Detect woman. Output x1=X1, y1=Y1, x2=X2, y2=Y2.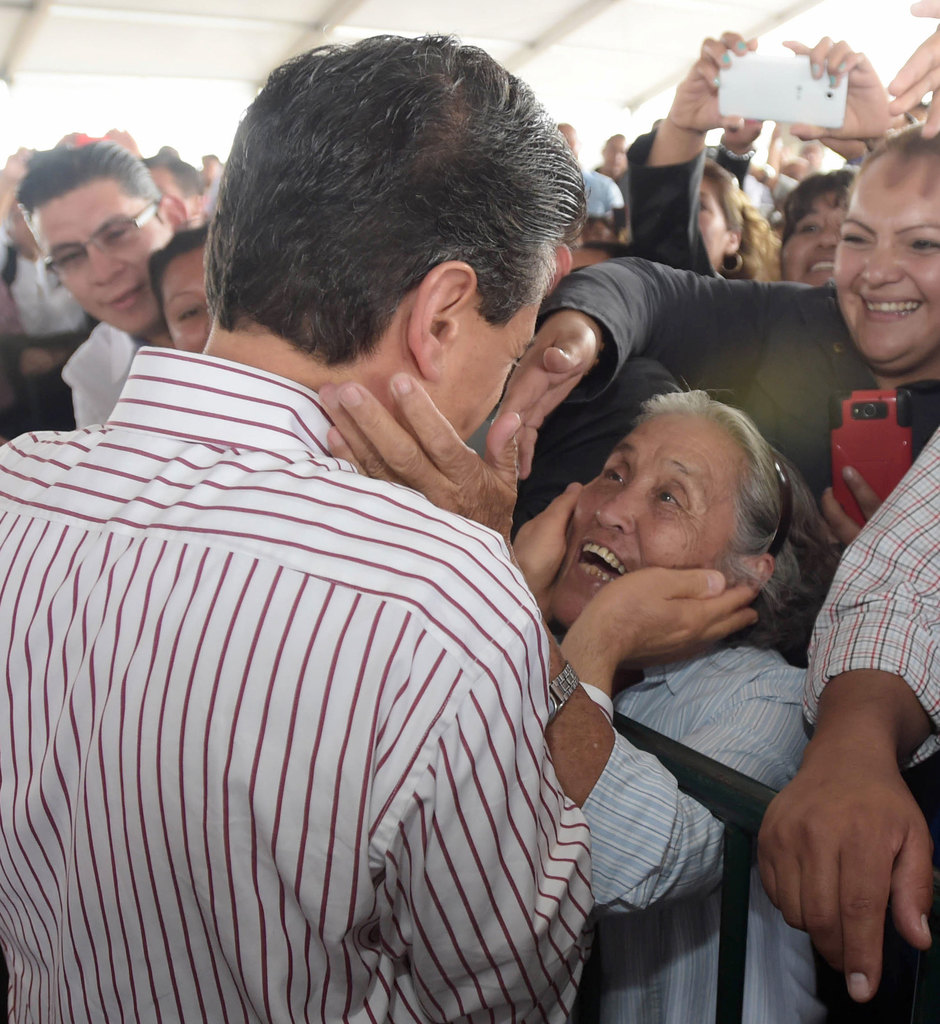
x1=622, y1=23, x2=907, y2=292.
